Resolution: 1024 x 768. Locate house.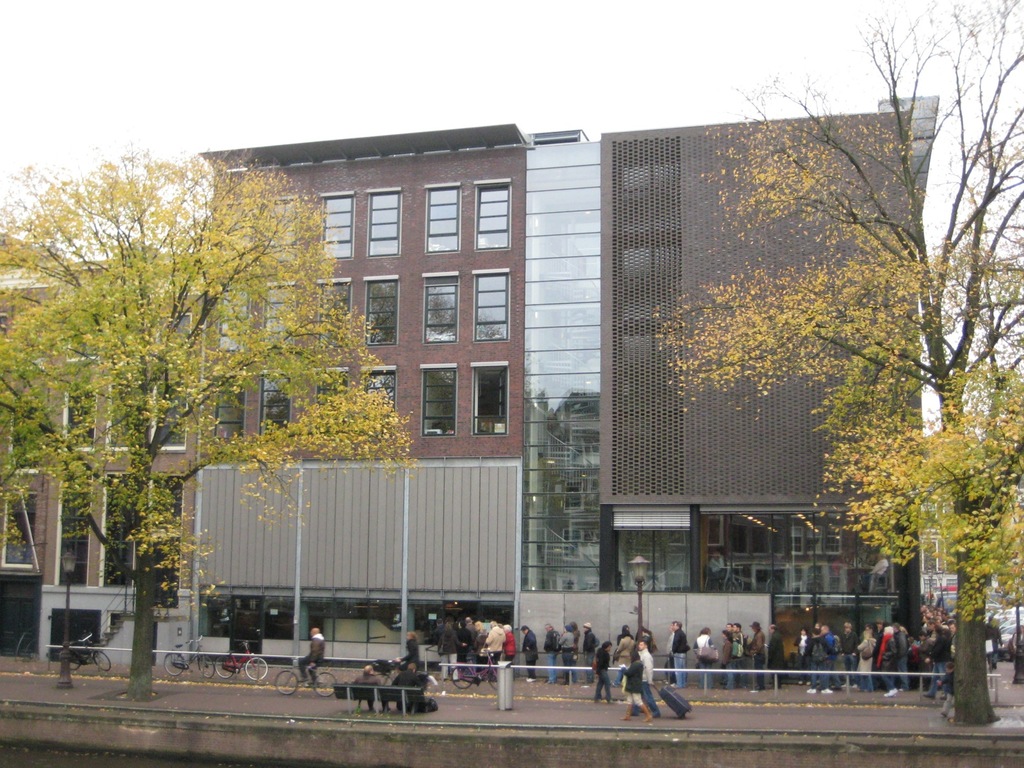
0 93 936 699.
